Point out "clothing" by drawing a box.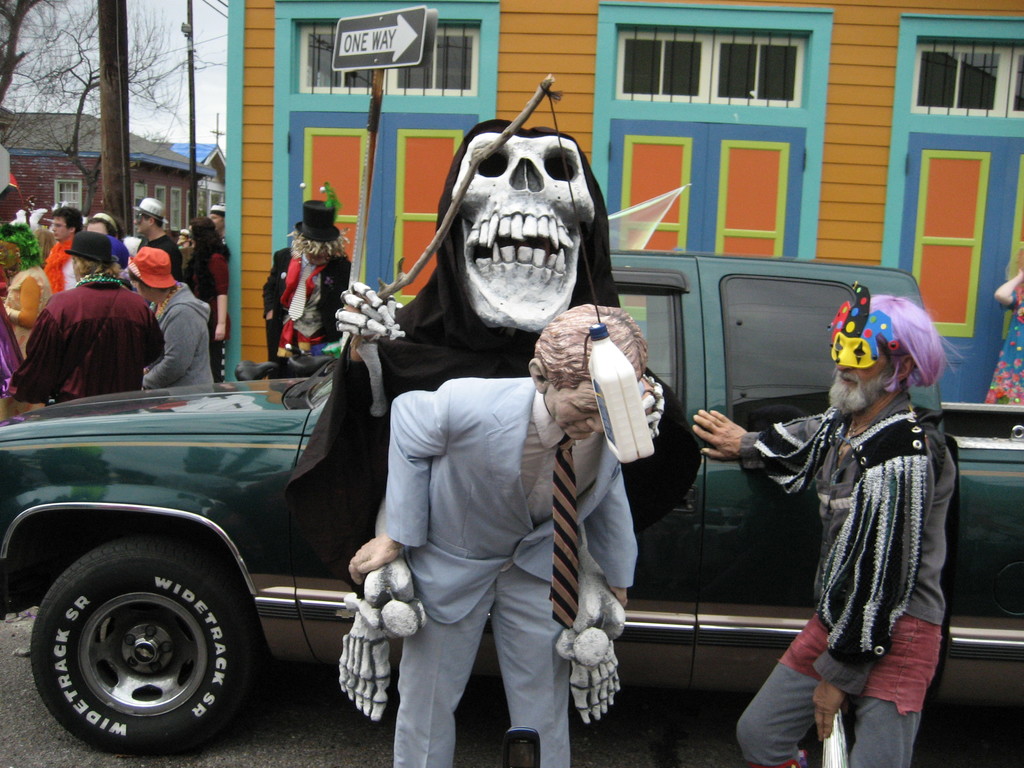
region(184, 239, 230, 386).
